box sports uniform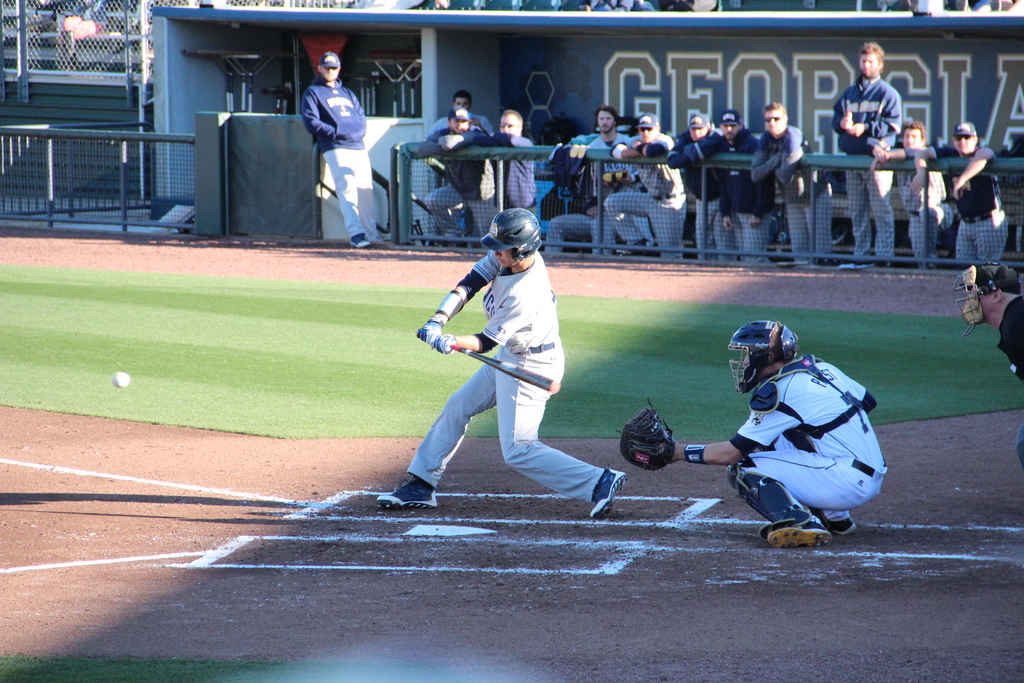
{"x1": 368, "y1": 197, "x2": 652, "y2": 514}
